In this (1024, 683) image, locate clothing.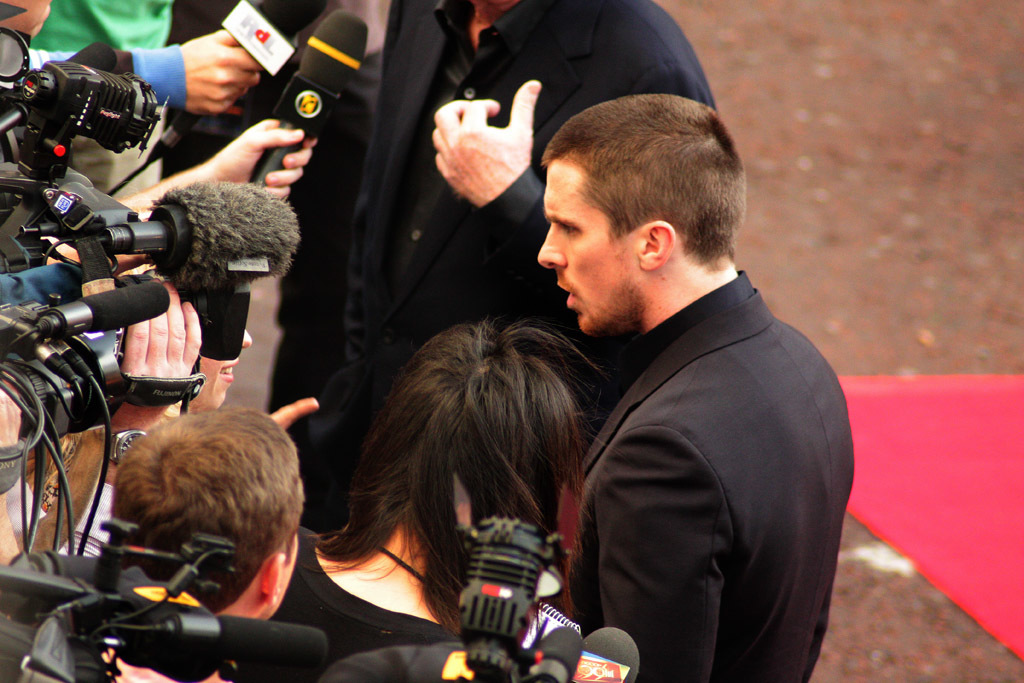
Bounding box: box(543, 224, 854, 681).
